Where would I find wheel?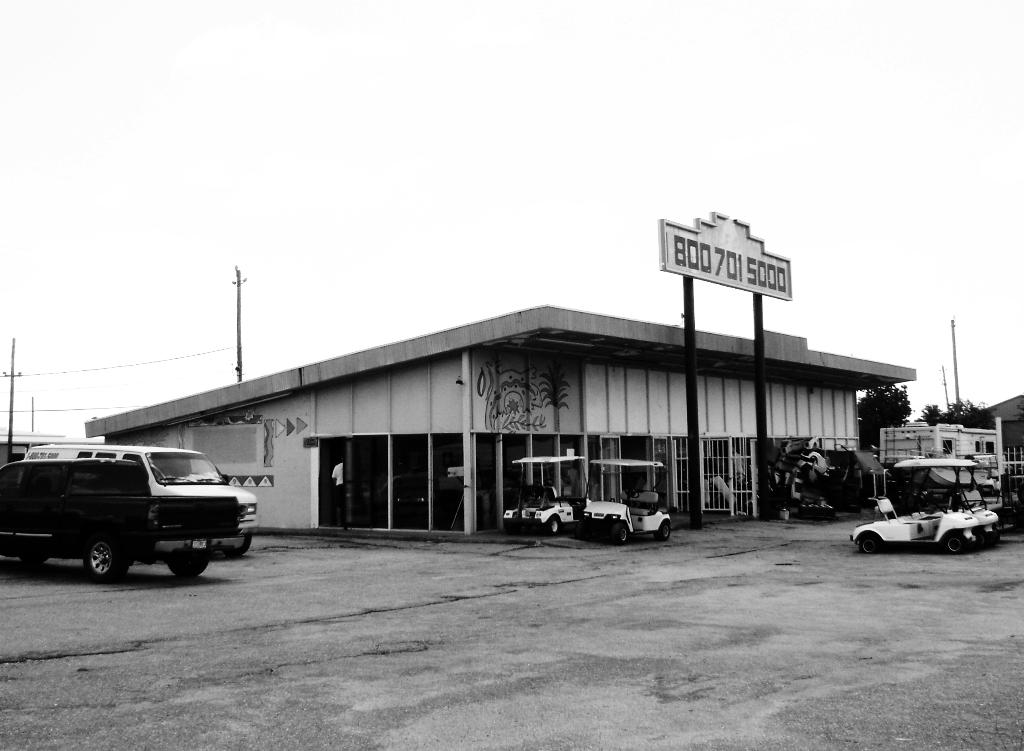
At bbox(856, 537, 881, 558).
